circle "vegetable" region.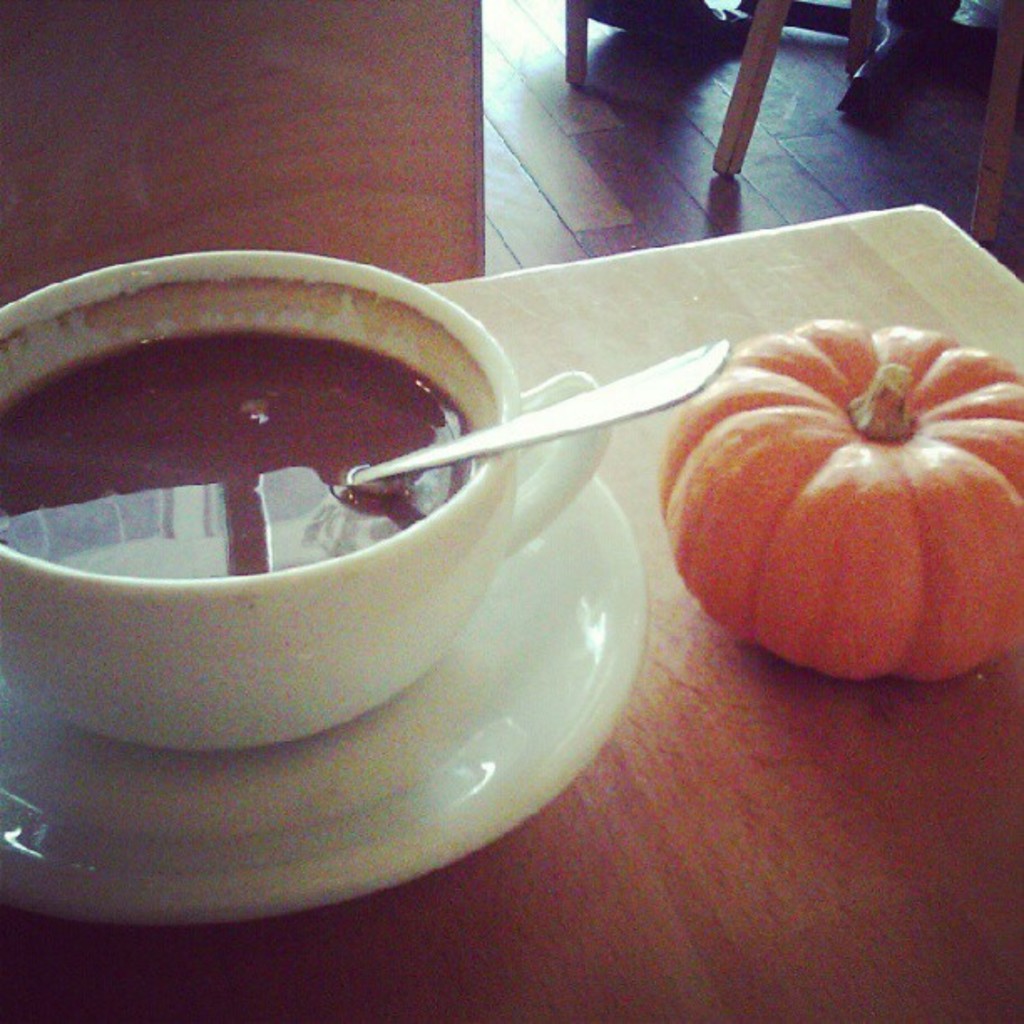
Region: [669, 283, 1019, 703].
